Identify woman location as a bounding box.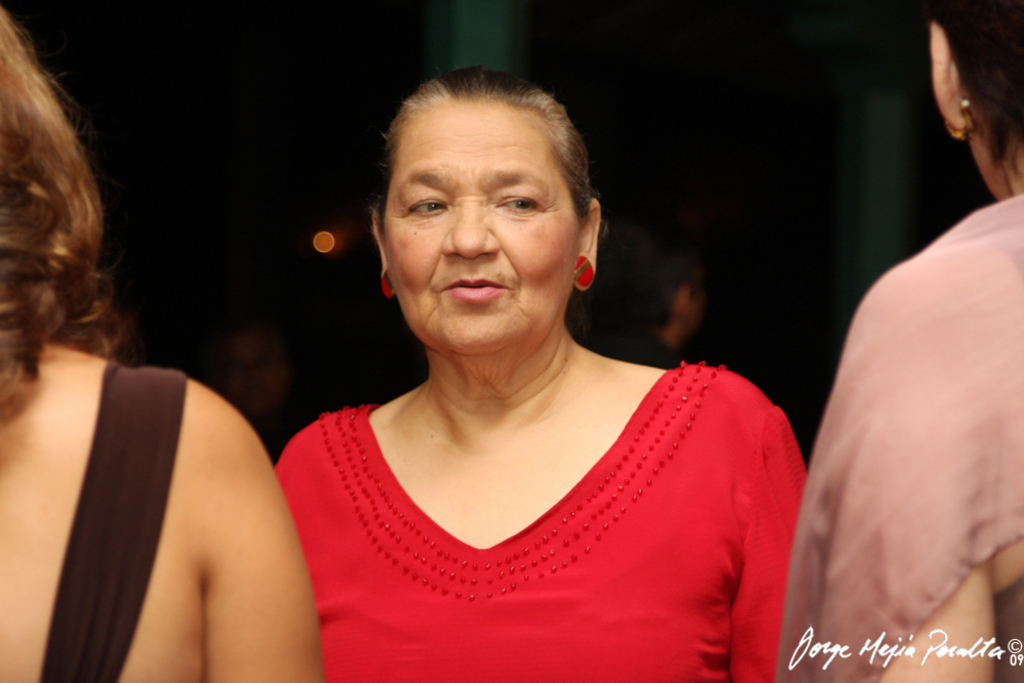
(0, 0, 319, 682).
